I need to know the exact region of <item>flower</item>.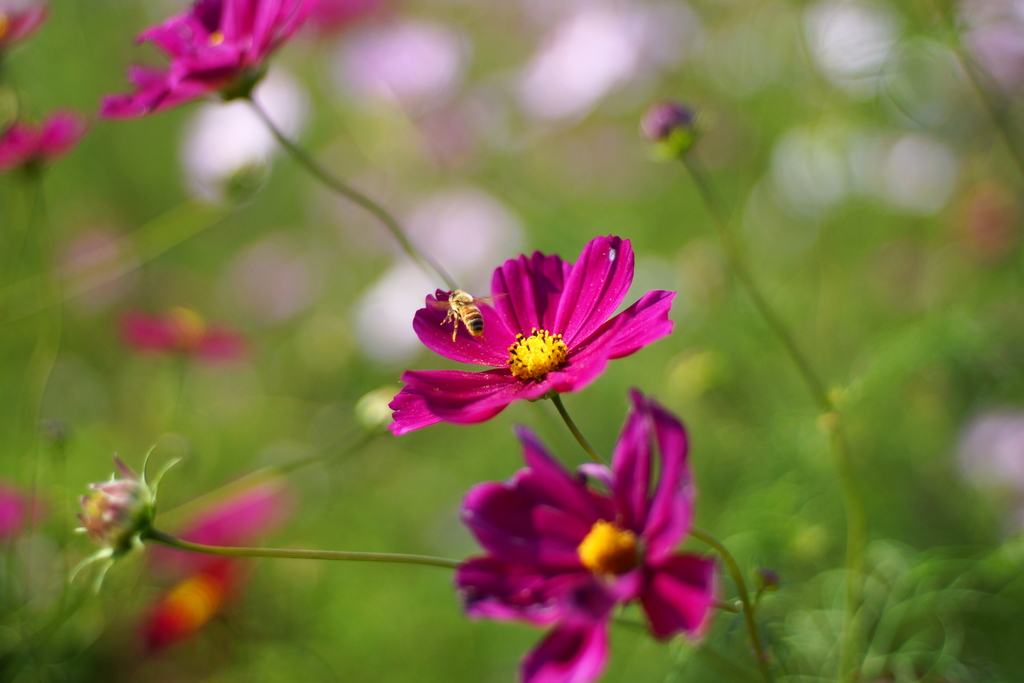
Region: bbox(100, 0, 321, 113).
